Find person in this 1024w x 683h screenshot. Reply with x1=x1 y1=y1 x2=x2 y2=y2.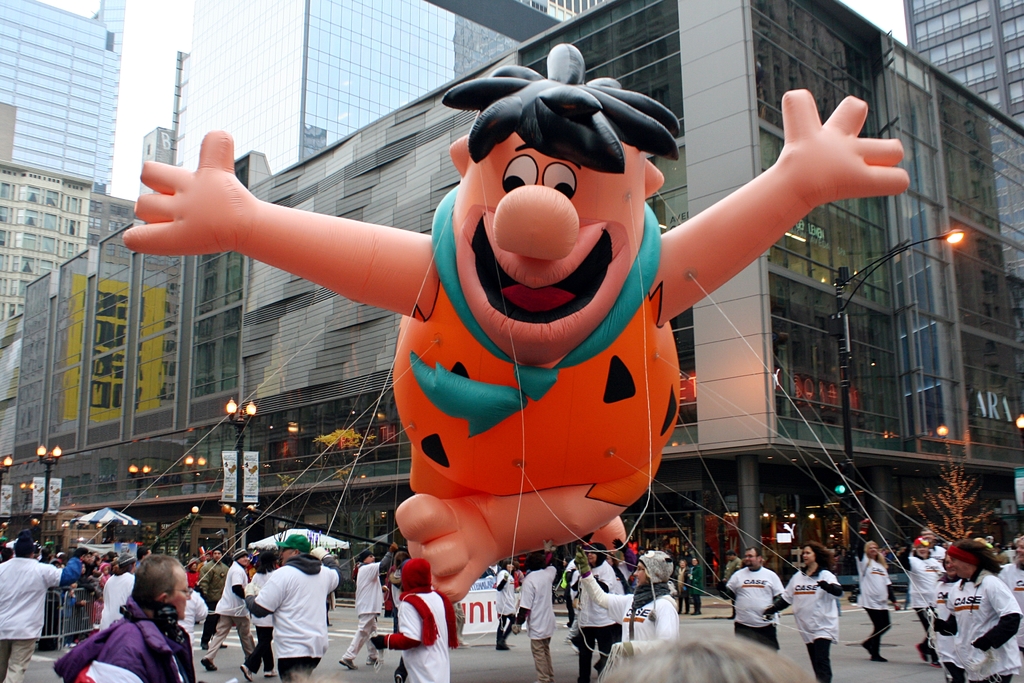
x1=762 y1=541 x2=843 y2=682.
